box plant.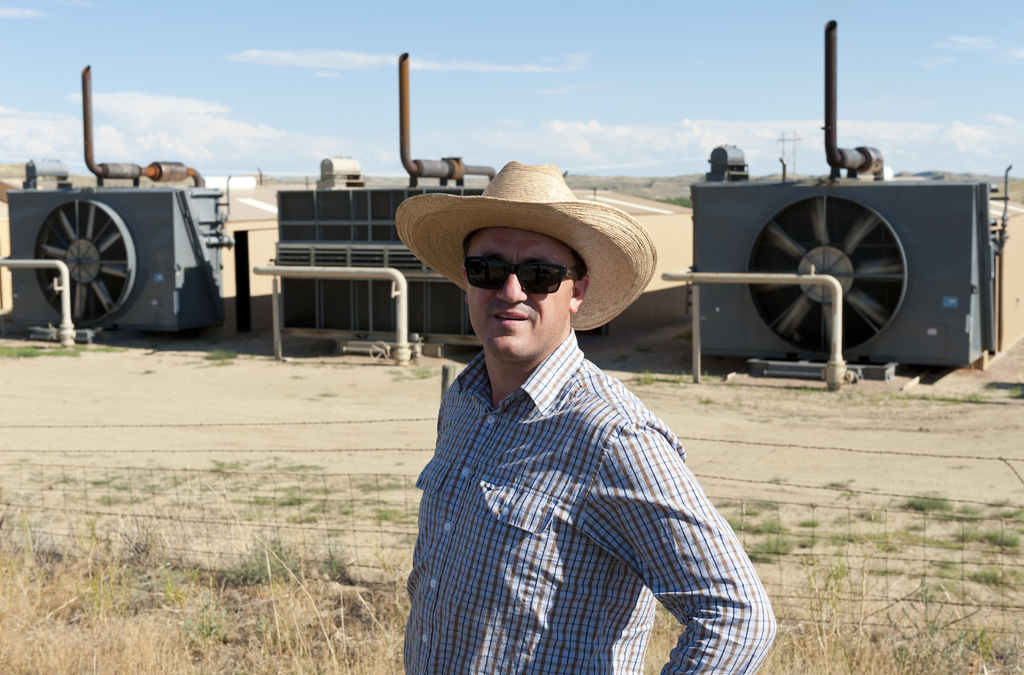
pyautogui.locateOnScreen(954, 500, 984, 523).
